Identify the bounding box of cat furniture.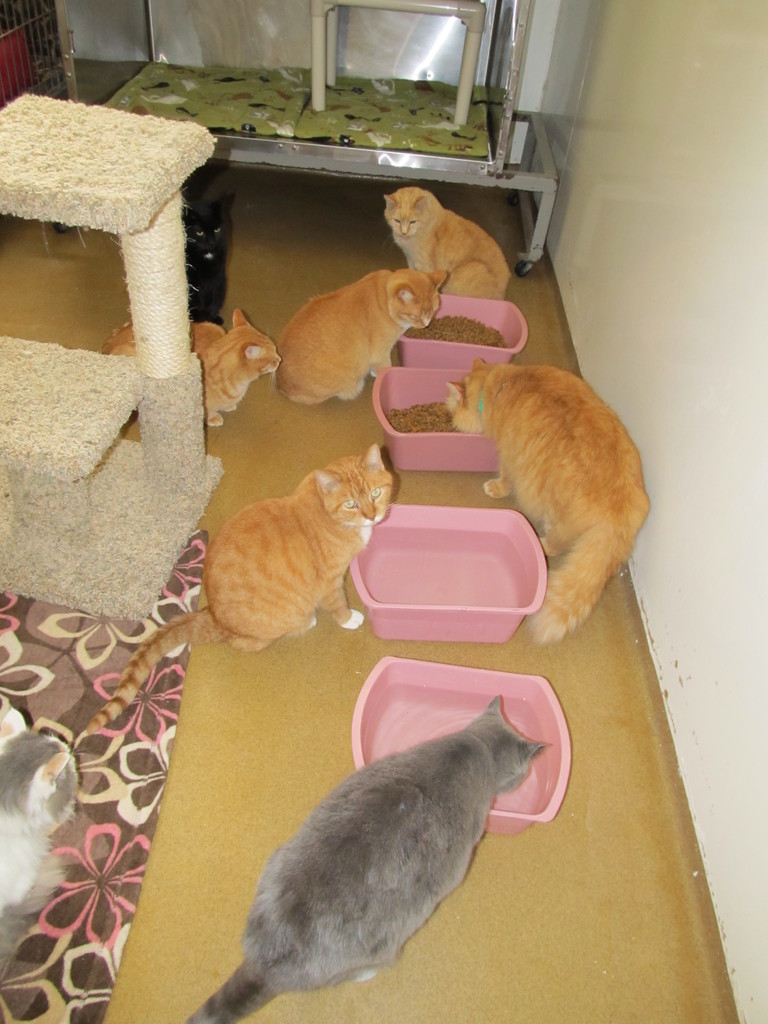
<bbox>0, 90, 225, 621</bbox>.
